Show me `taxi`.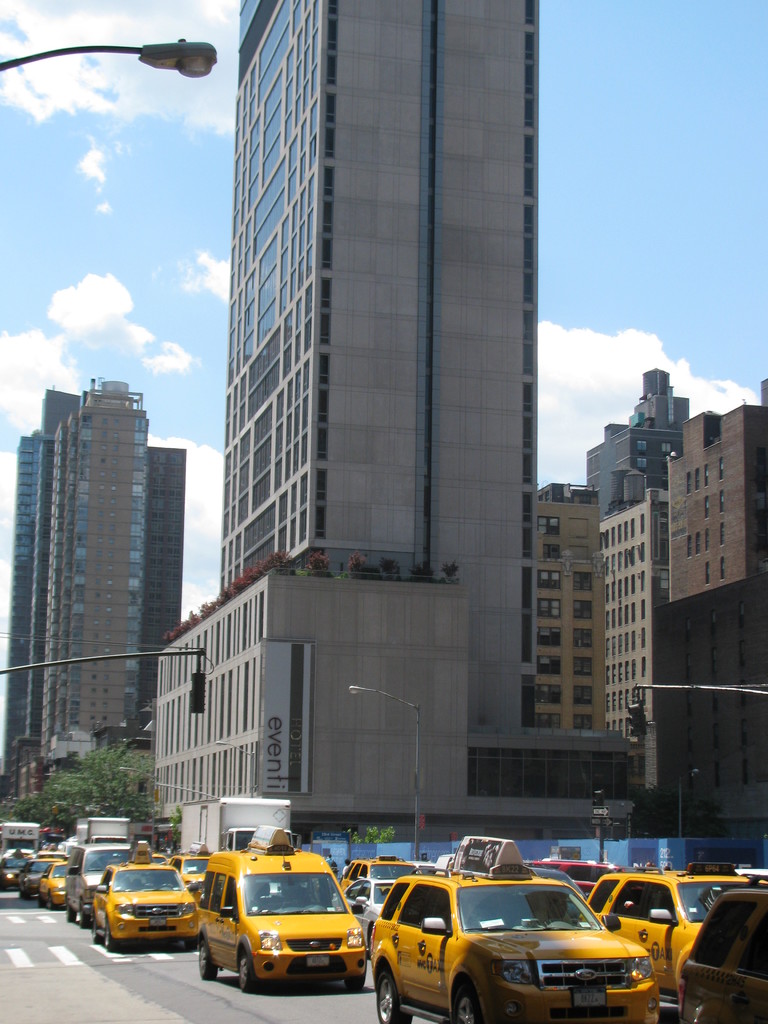
`taxi` is here: (x1=680, y1=875, x2=767, y2=1022).
